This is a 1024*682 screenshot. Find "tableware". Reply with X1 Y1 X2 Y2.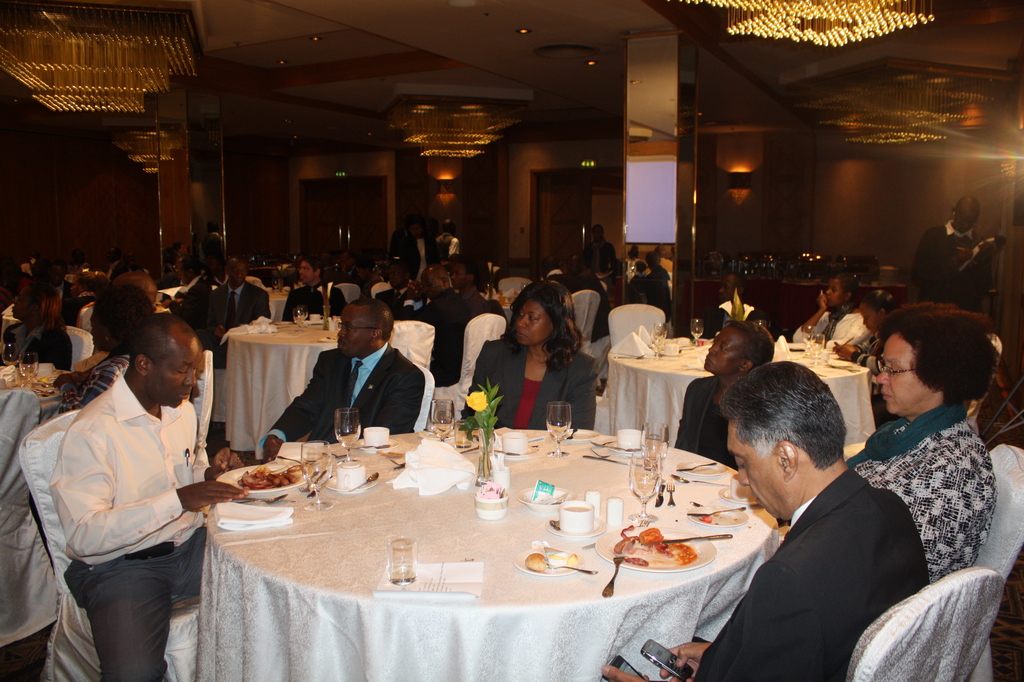
599 427 648 453.
